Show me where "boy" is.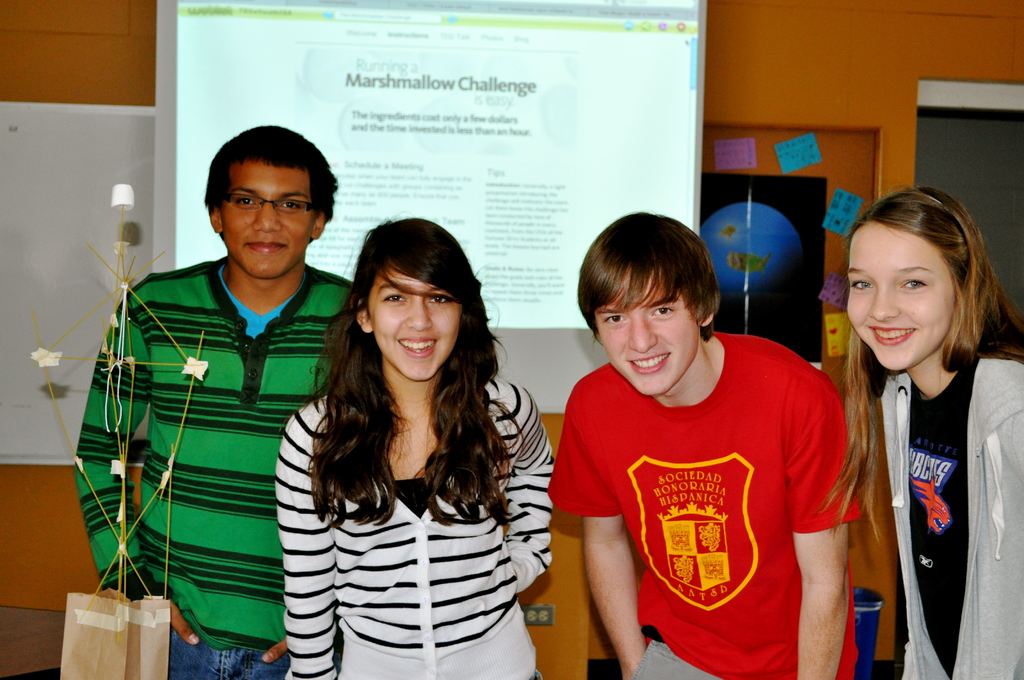
"boy" is at (x1=534, y1=210, x2=870, y2=679).
